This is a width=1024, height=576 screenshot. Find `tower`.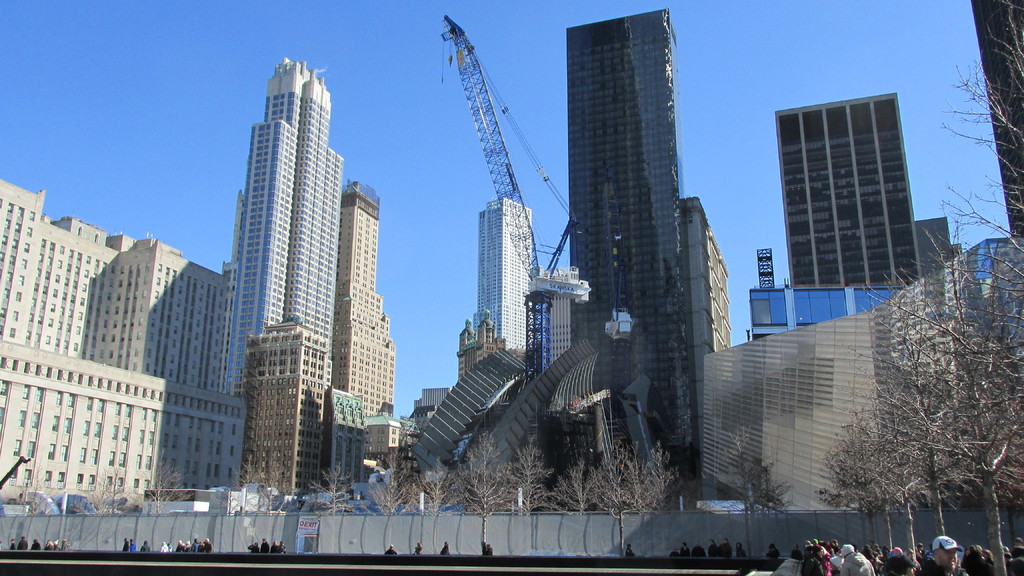
Bounding box: (left=200, top=56, right=332, bottom=377).
